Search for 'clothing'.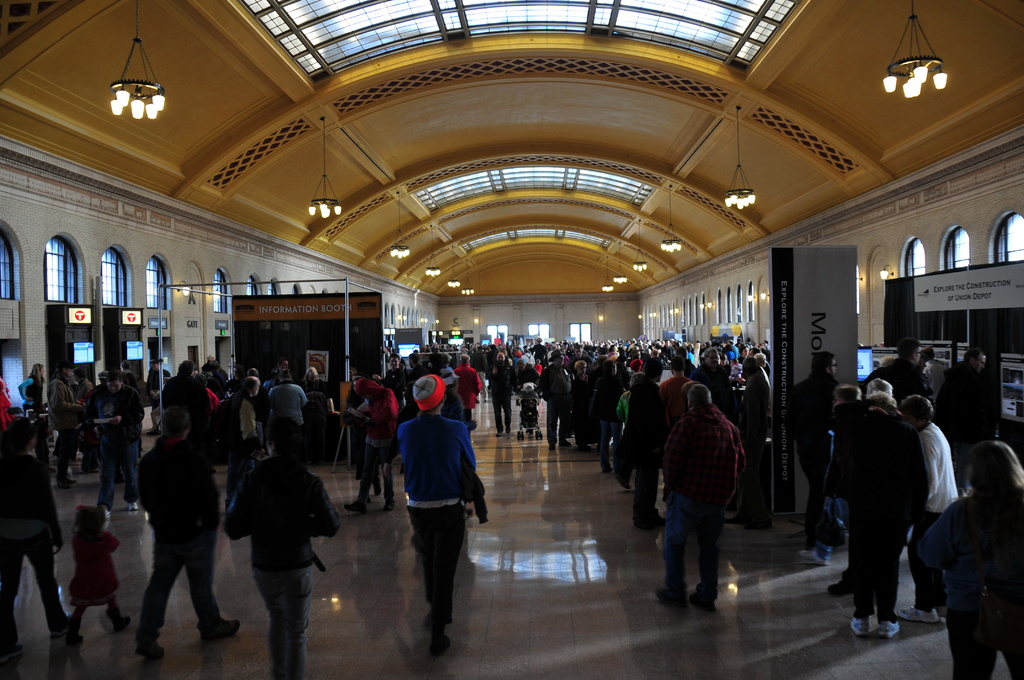
Found at Rect(196, 364, 227, 408).
